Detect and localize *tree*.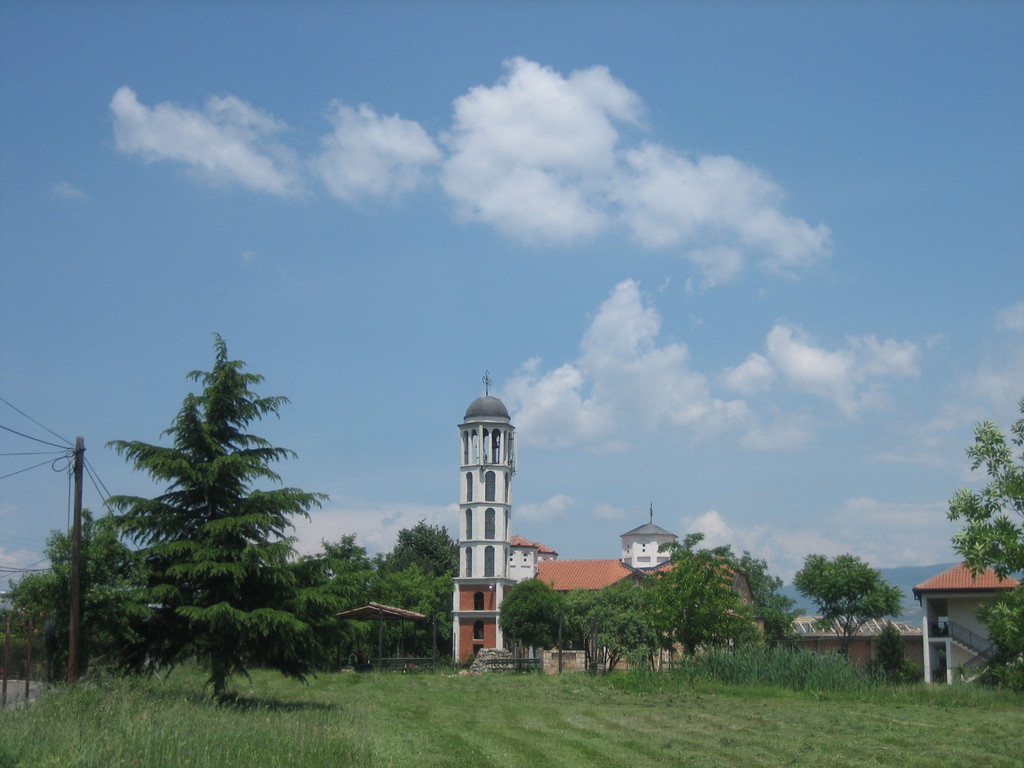
Localized at locate(84, 327, 343, 695).
